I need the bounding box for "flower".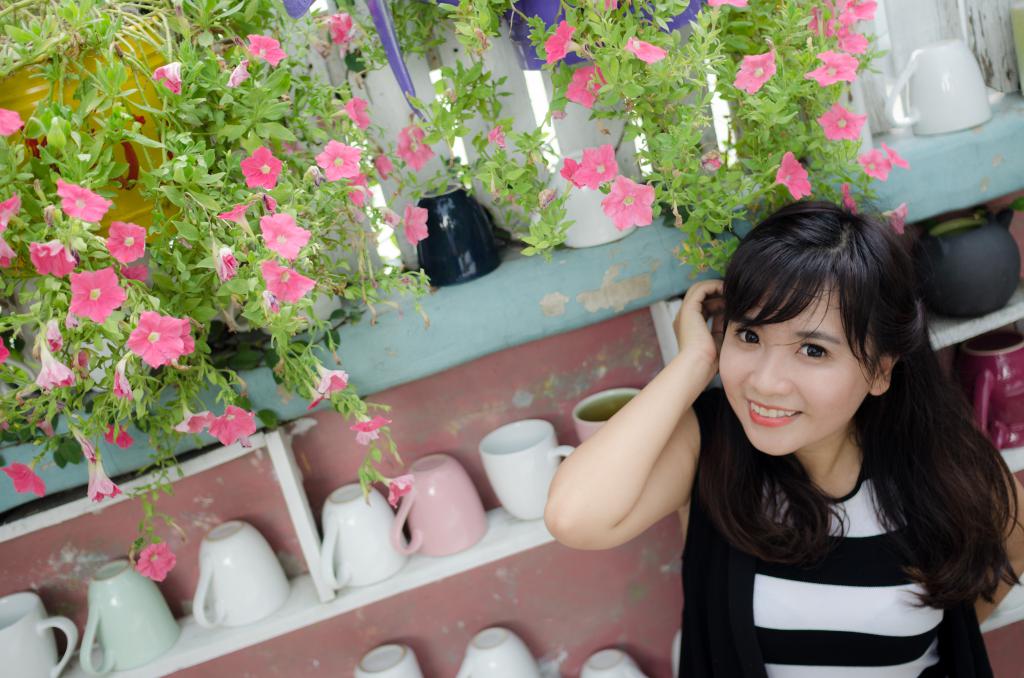
Here it is: detection(0, 108, 24, 136).
